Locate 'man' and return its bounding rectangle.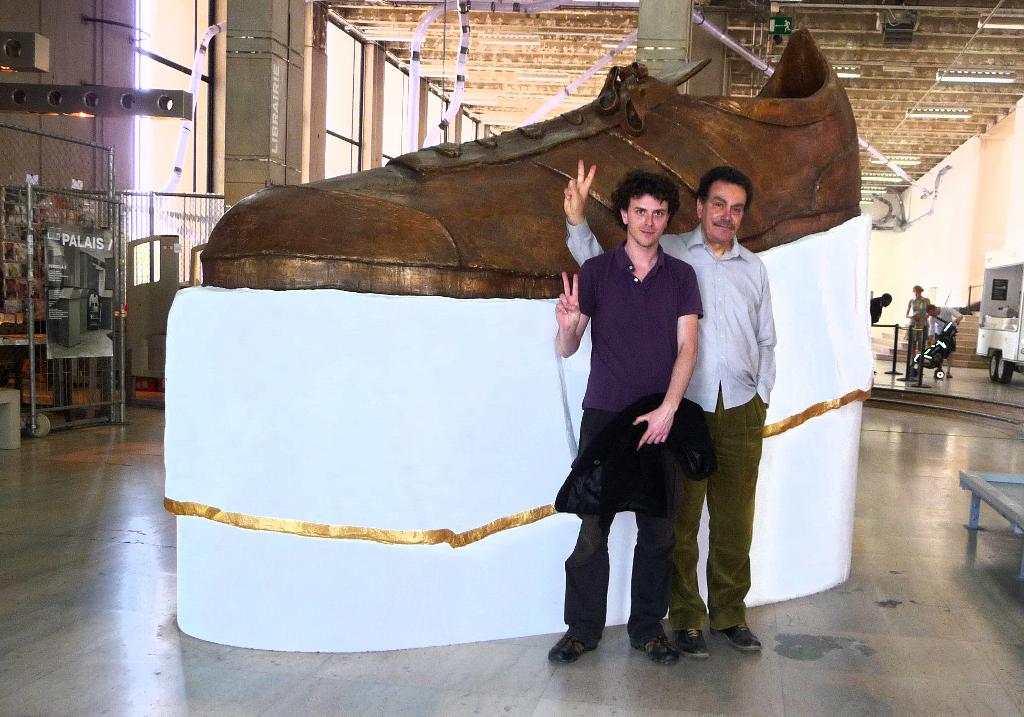
(539, 169, 708, 668).
